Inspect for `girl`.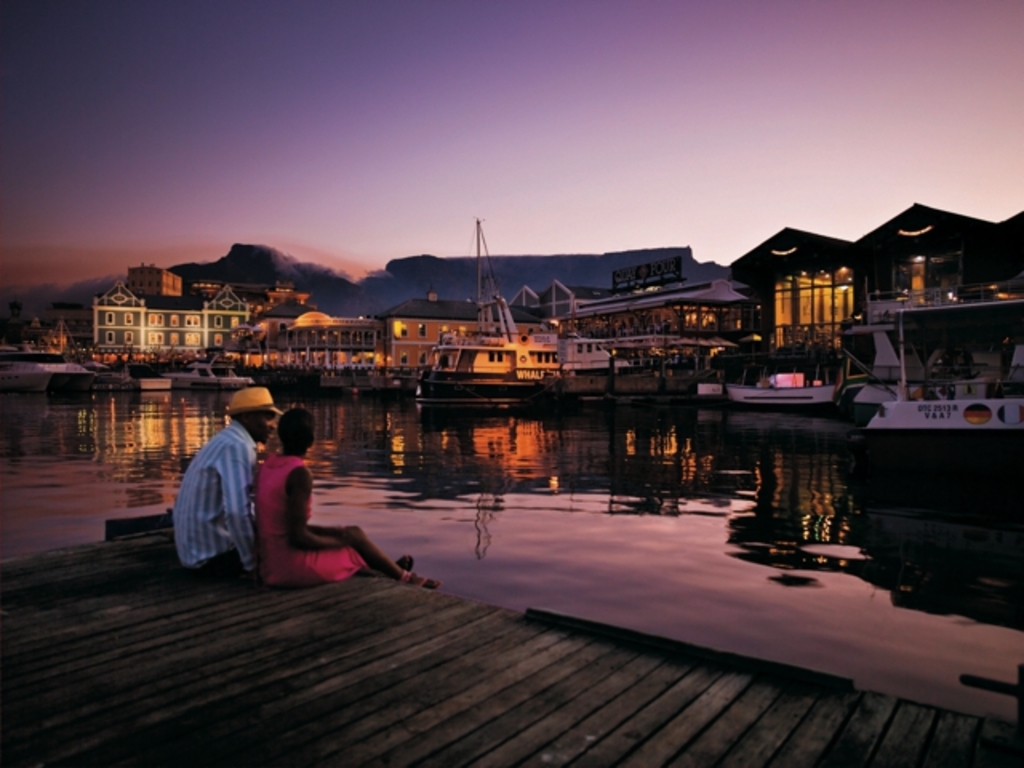
Inspection: x1=264, y1=406, x2=445, y2=589.
